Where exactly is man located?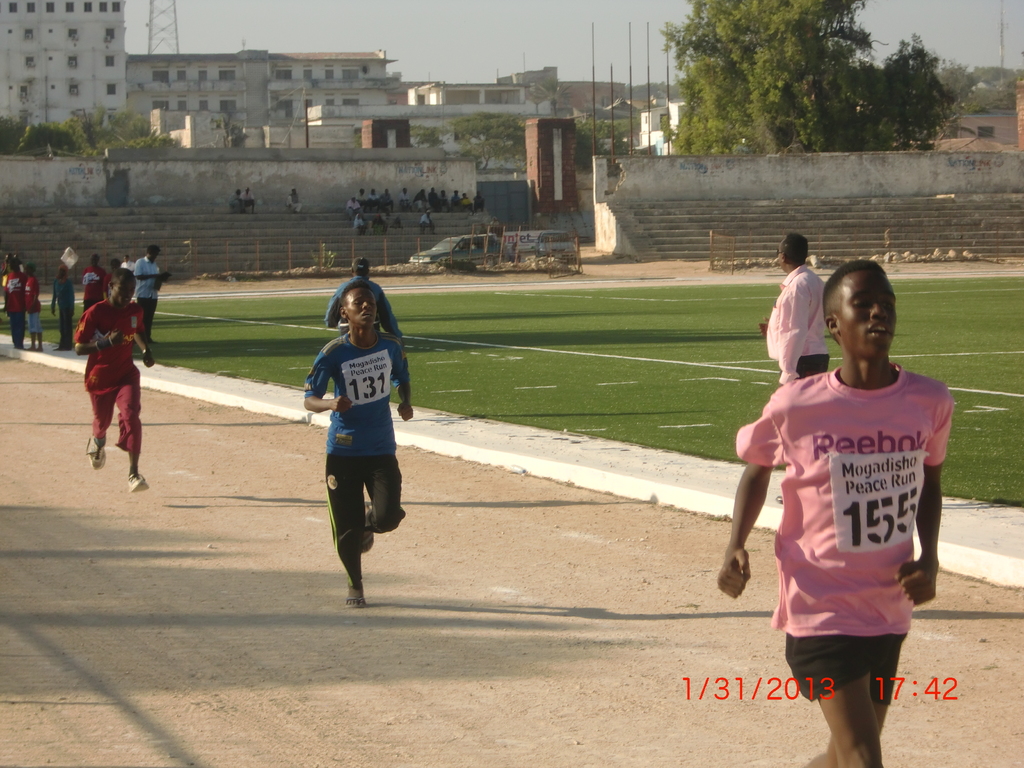
Its bounding box is <region>719, 256, 952, 767</region>.
